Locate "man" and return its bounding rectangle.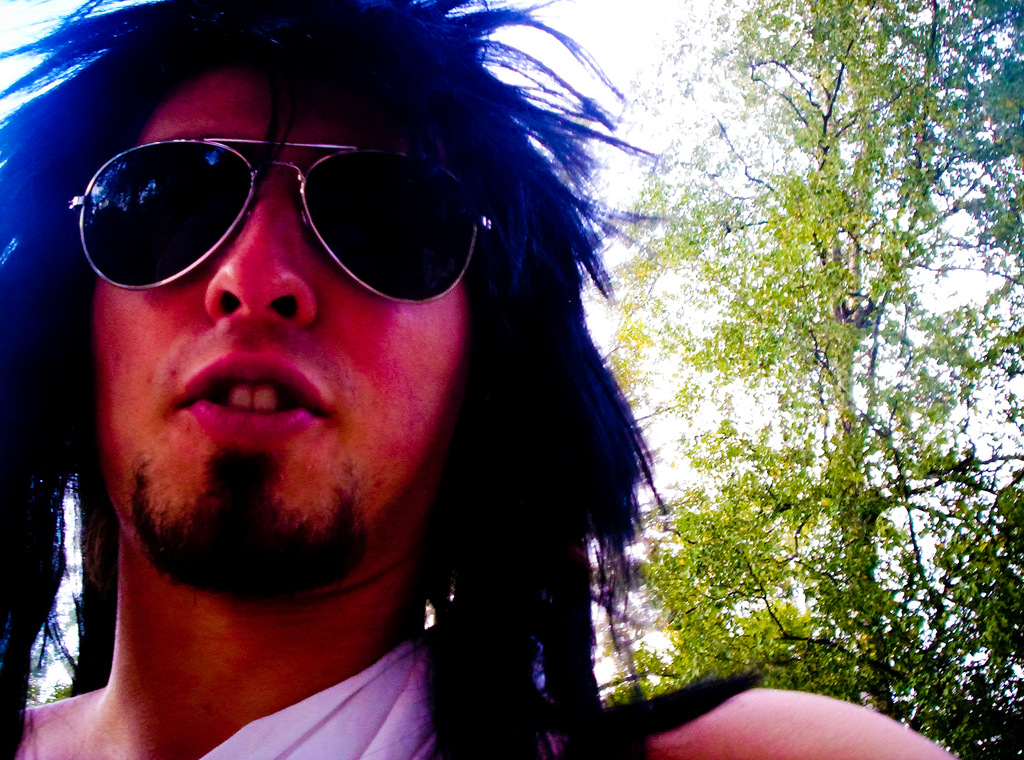
select_region(1, 0, 954, 759).
